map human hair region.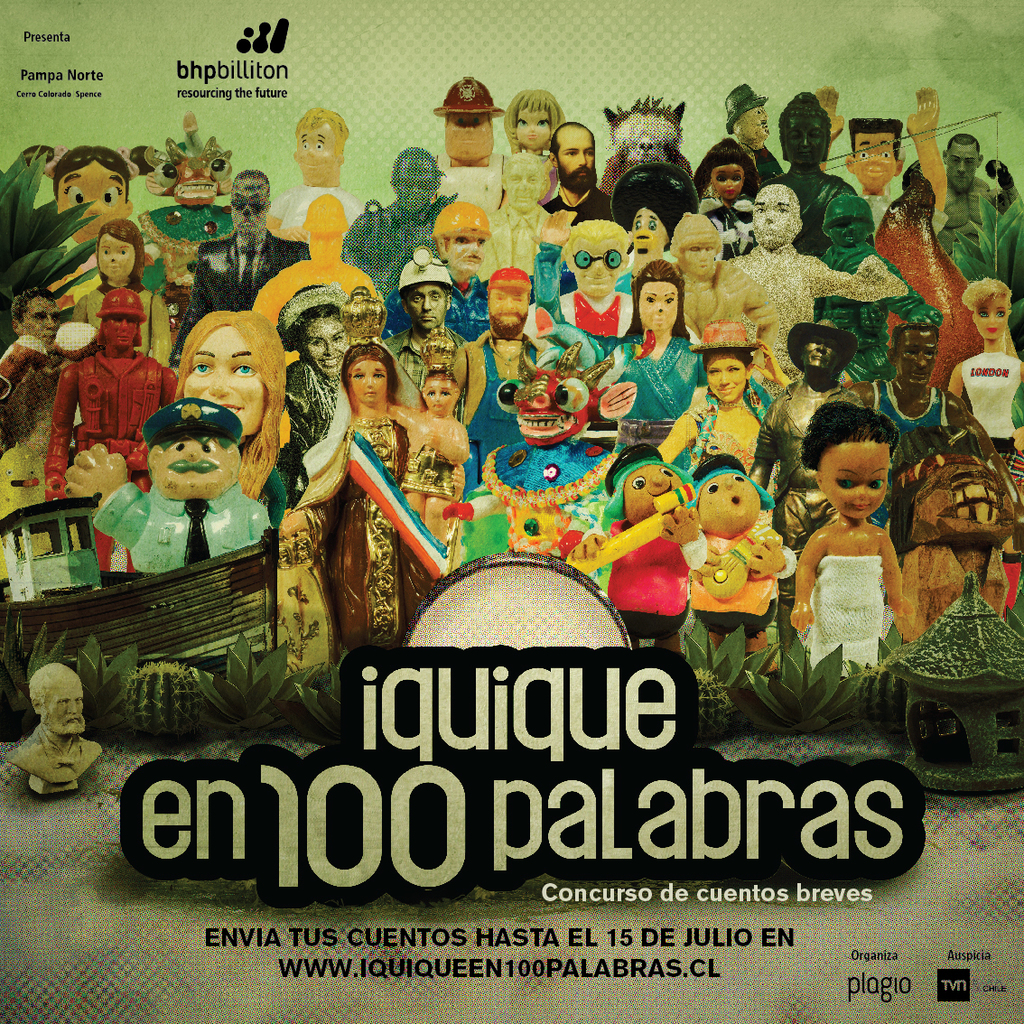
Mapped to Rect(175, 308, 284, 502).
